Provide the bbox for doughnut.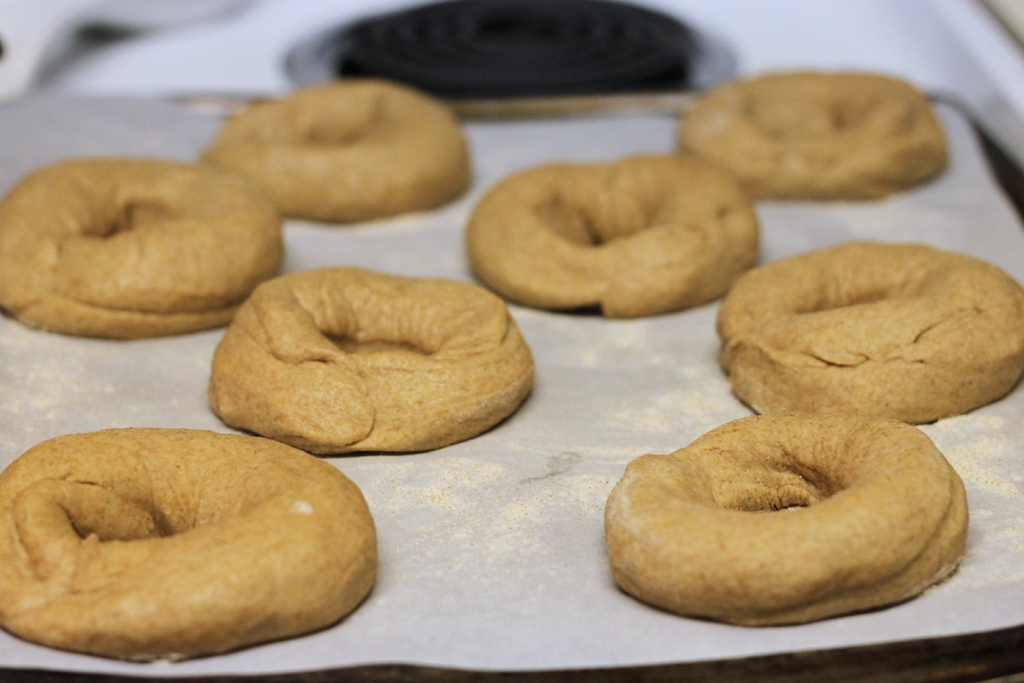
(196, 77, 470, 215).
